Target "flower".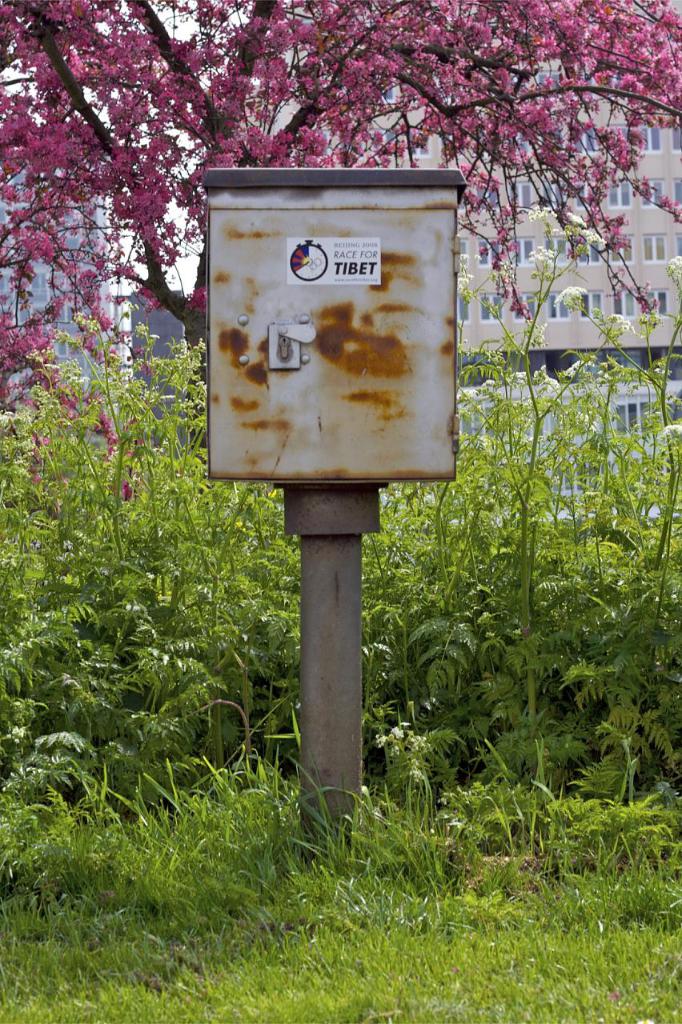
Target region: [left=0, top=0, right=681, bottom=462].
